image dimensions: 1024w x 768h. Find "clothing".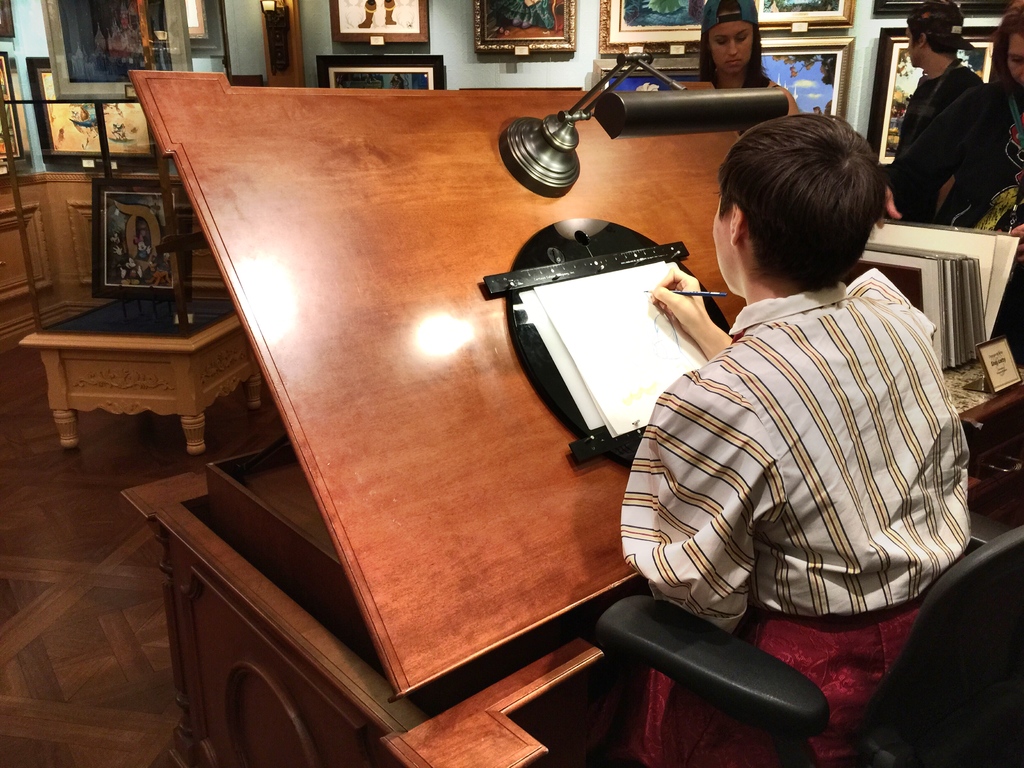
{"x1": 623, "y1": 190, "x2": 975, "y2": 675}.
